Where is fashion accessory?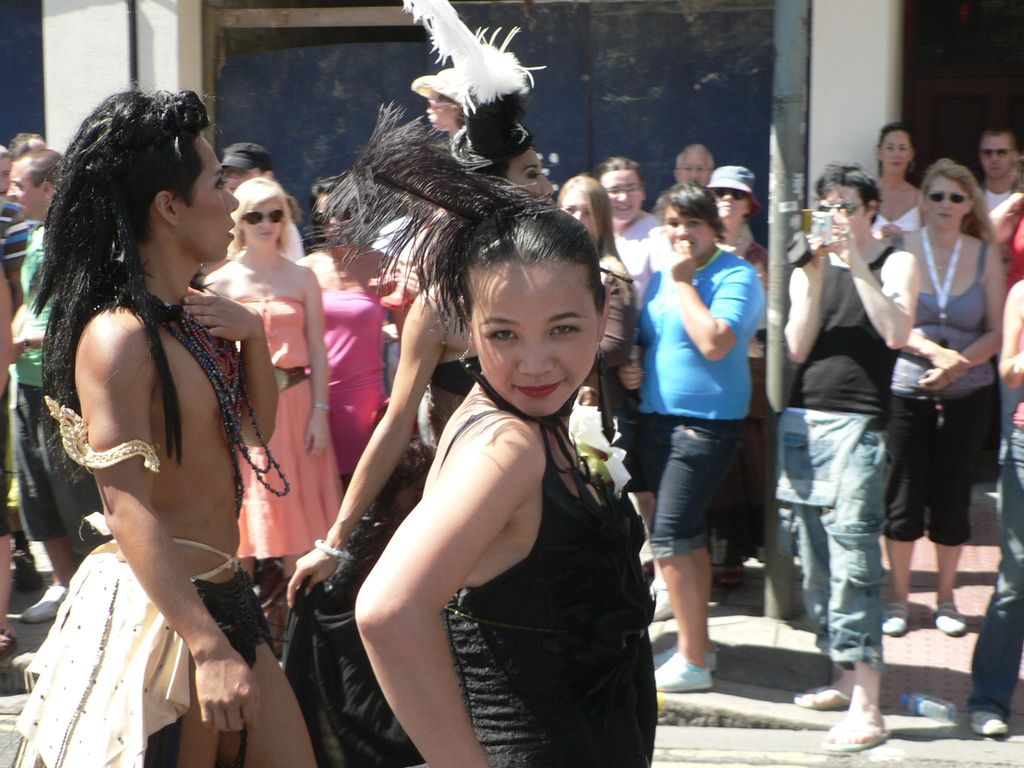
221:142:273:171.
